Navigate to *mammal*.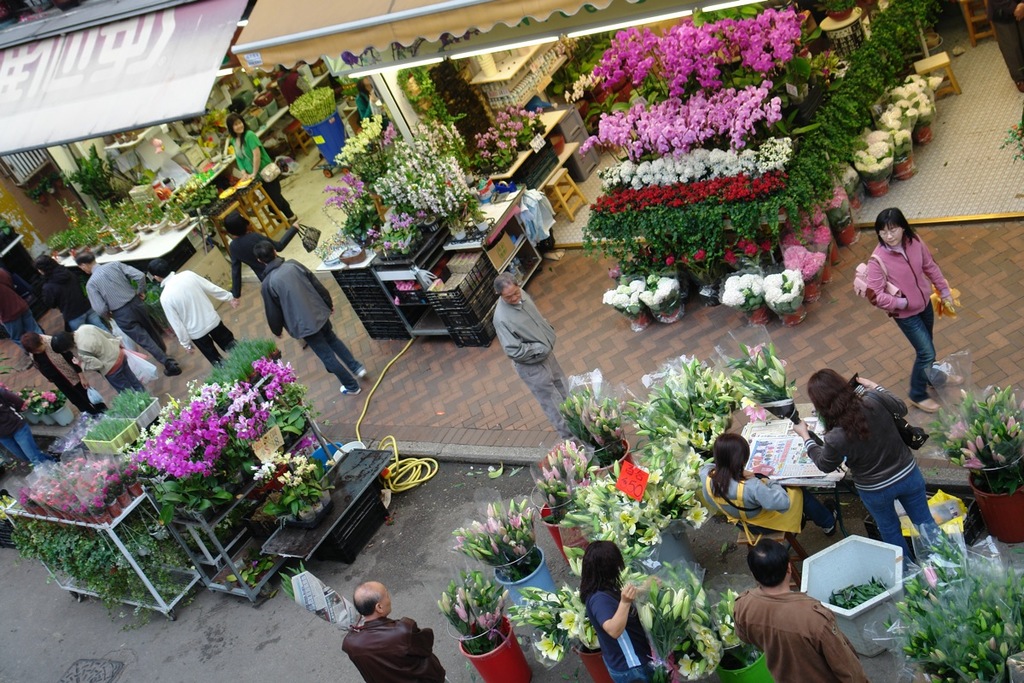
Navigation target: bbox=(224, 110, 297, 225).
